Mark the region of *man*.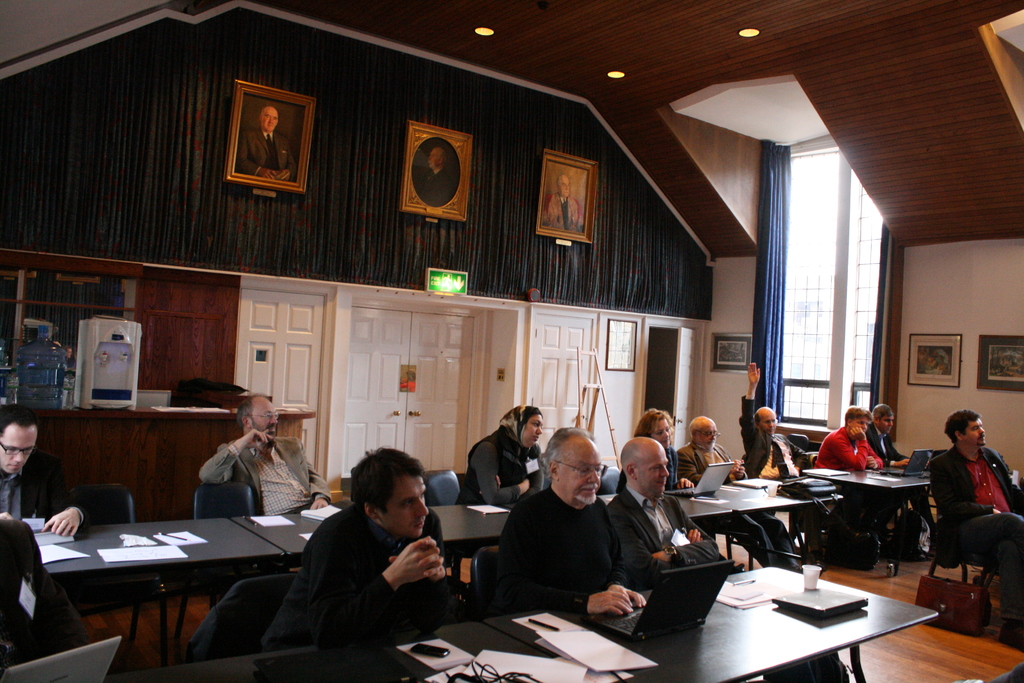
Region: pyautogui.locateOnScreen(739, 364, 817, 550).
